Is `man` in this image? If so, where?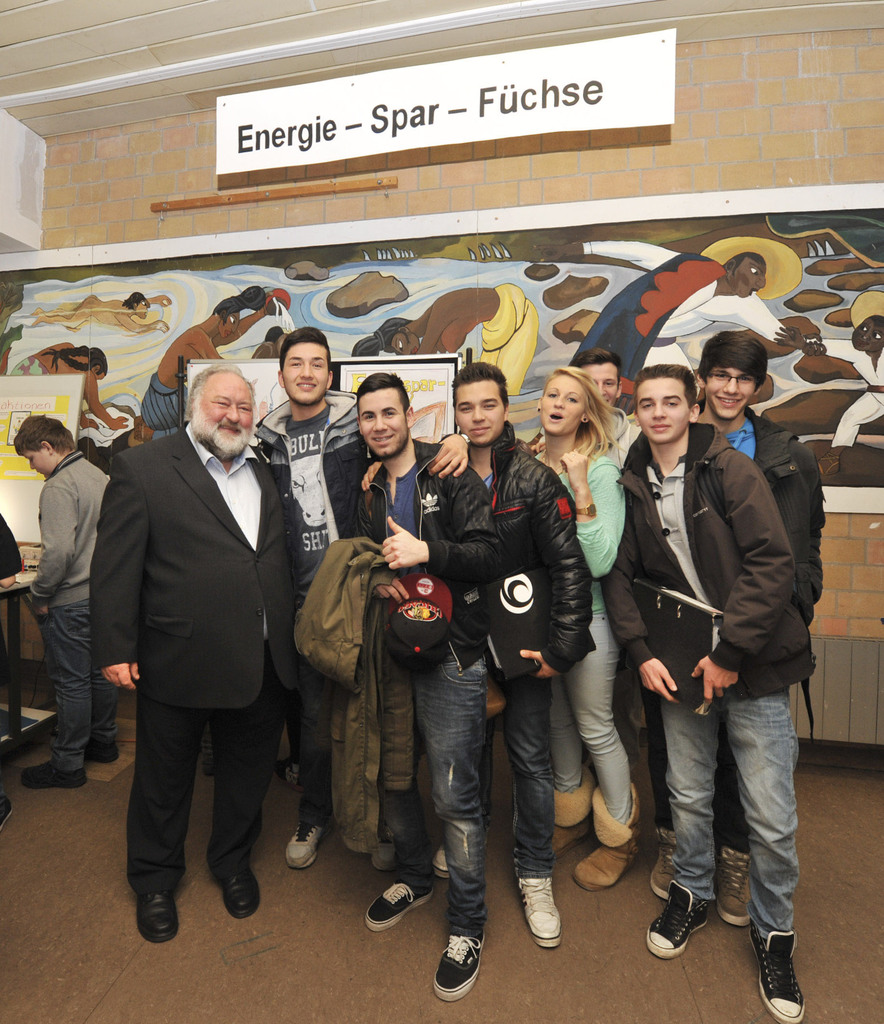
Yes, at {"left": 566, "top": 350, "right": 660, "bottom": 847}.
